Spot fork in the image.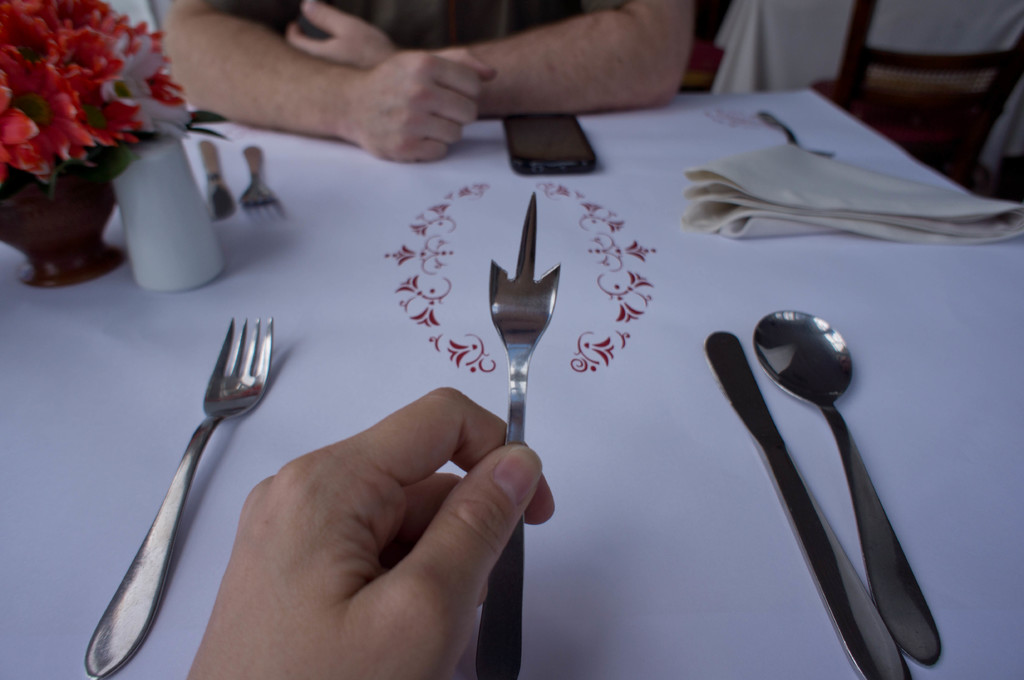
fork found at rect(474, 191, 563, 679).
